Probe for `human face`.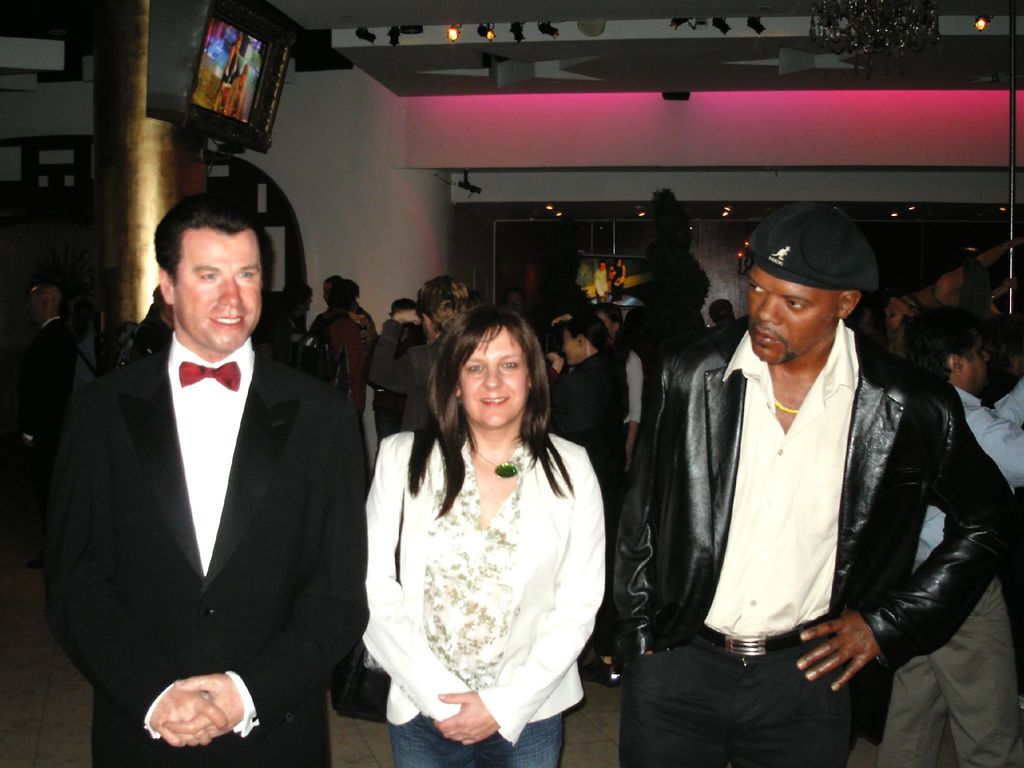
Probe result: [747, 273, 833, 362].
